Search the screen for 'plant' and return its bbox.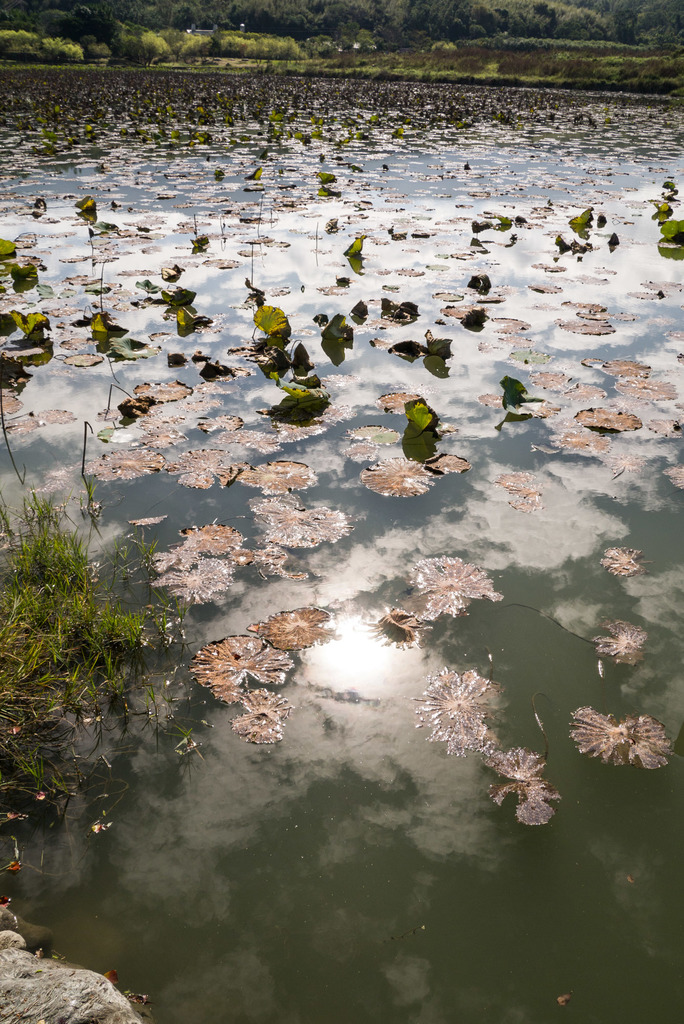
Found: 410, 392, 434, 429.
